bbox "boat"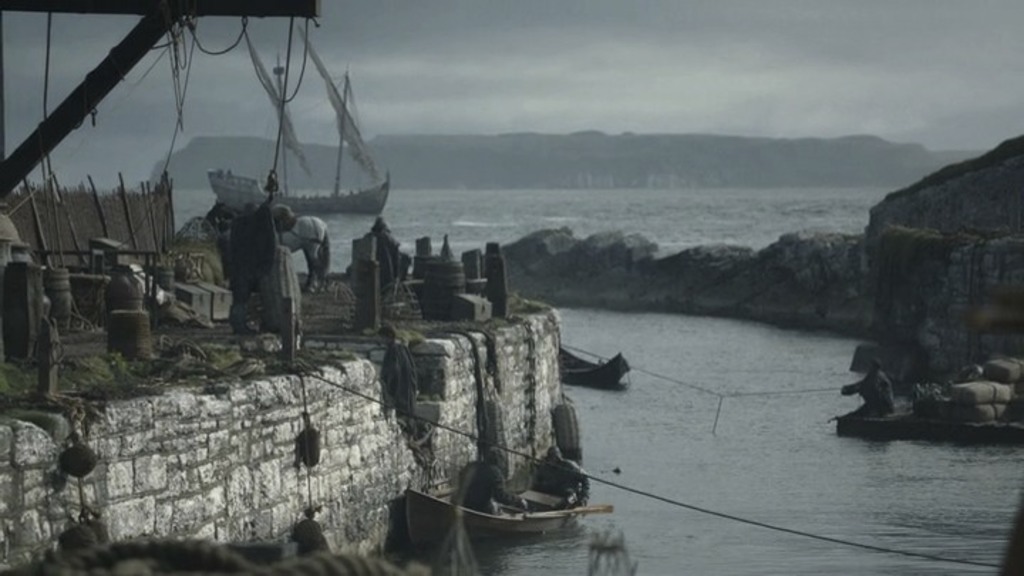
box=[208, 53, 393, 223]
